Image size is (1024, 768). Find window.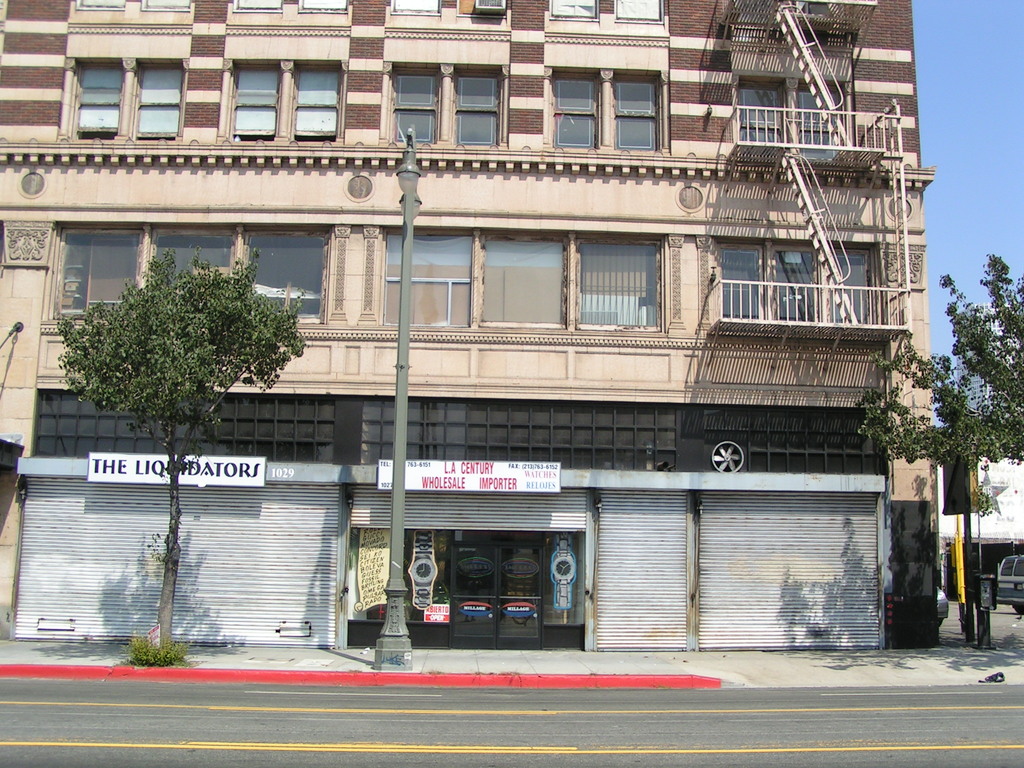
l=58, t=35, r=204, b=145.
